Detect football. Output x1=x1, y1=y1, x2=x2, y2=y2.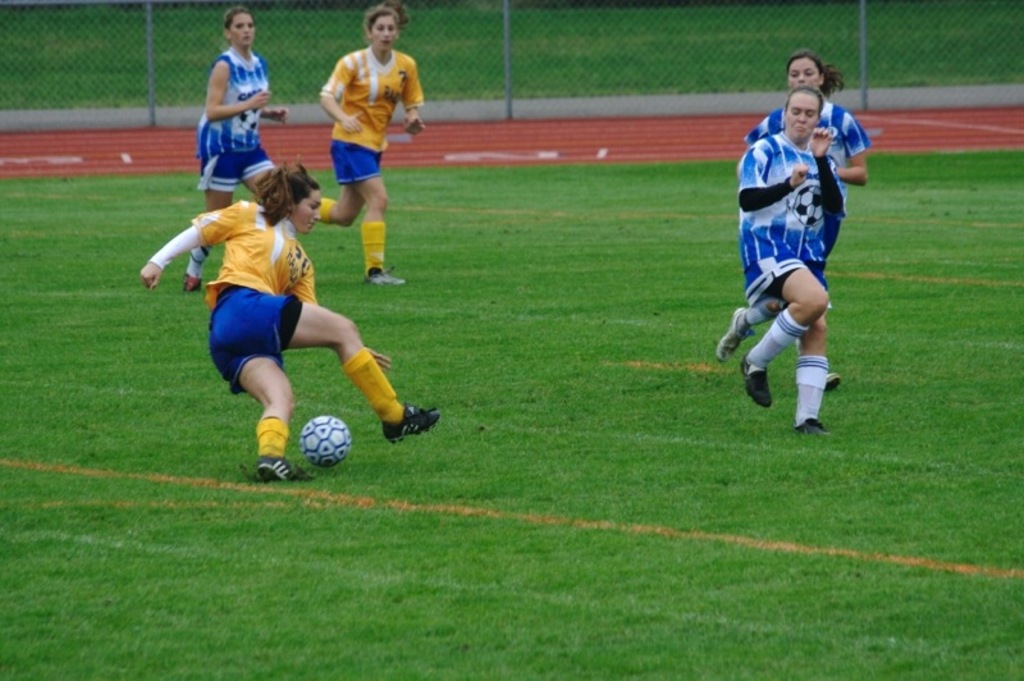
x1=302, y1=415, x2=352, y2=466.
